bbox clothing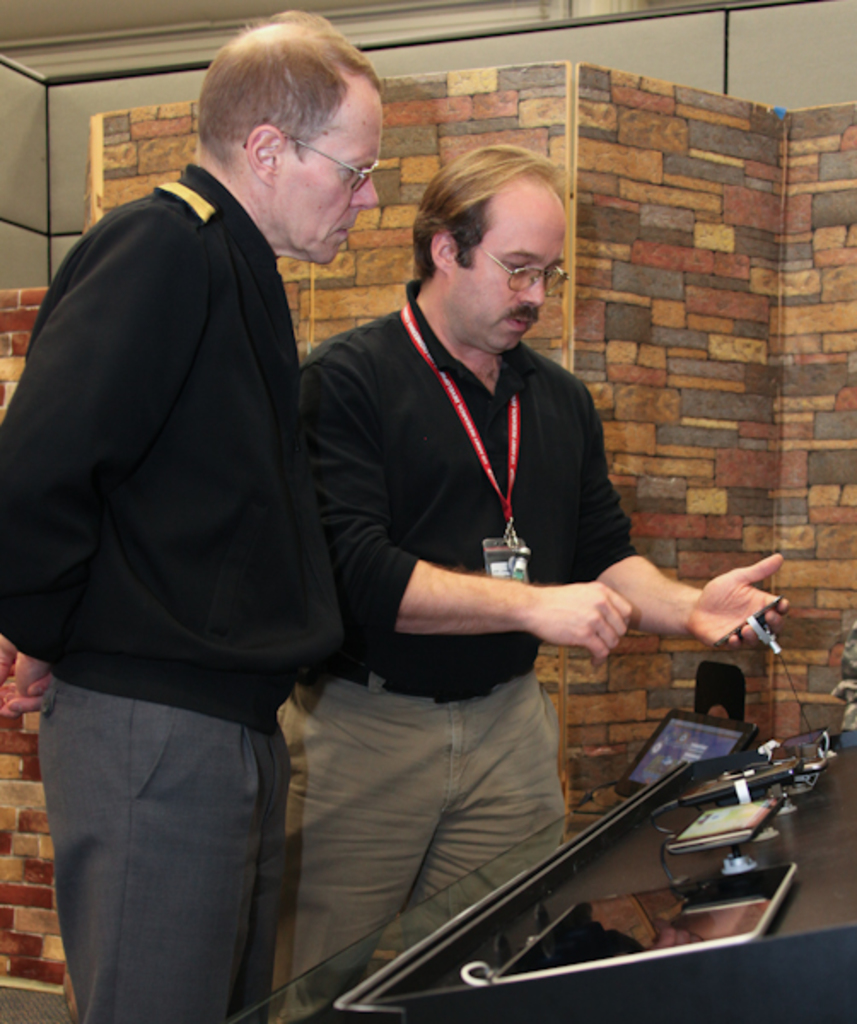
x1=0 y1=162 x2=345 y2=1022
